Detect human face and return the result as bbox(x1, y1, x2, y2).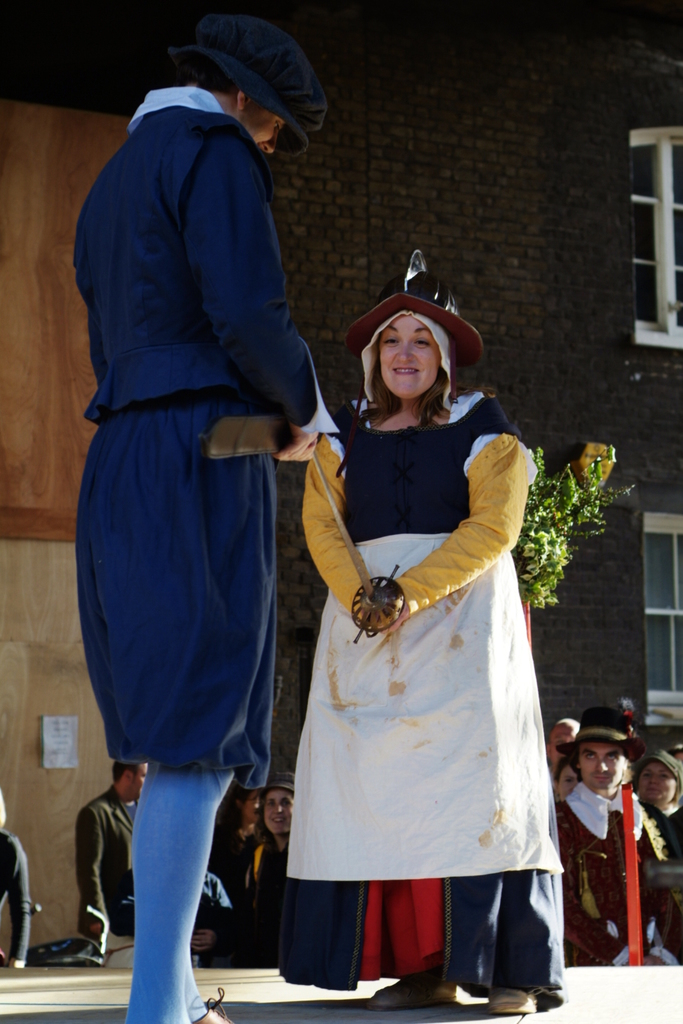
bbox(243, 117, 296, 149).
